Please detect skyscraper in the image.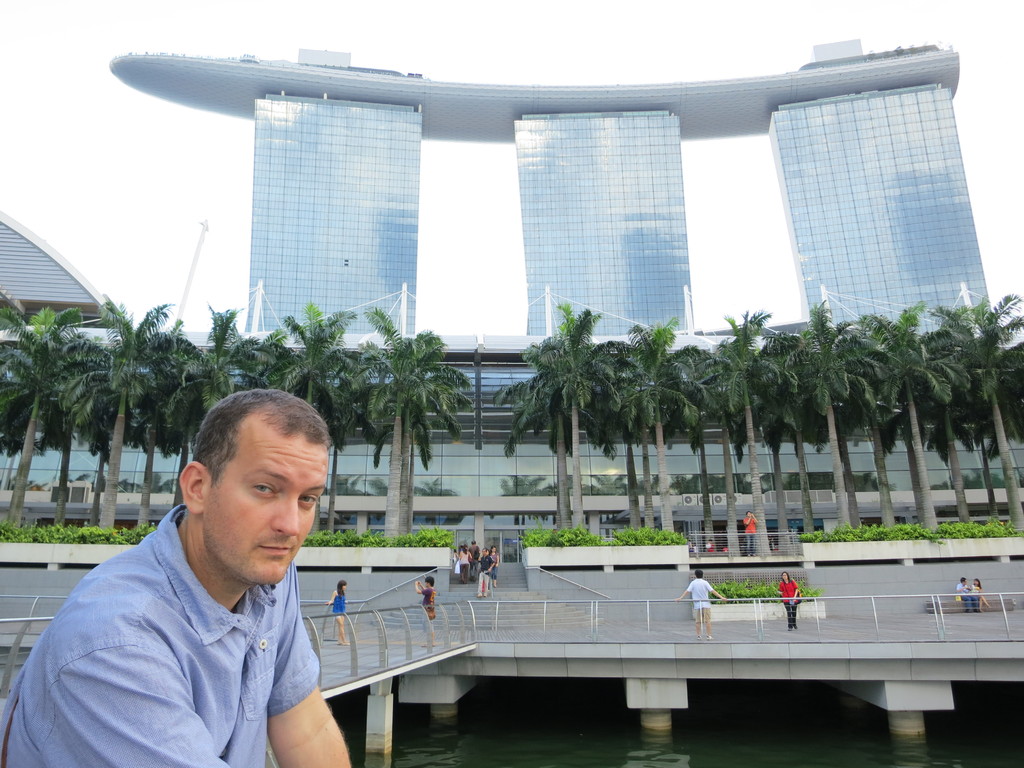
l=237, t=95, r=418, b=347.
